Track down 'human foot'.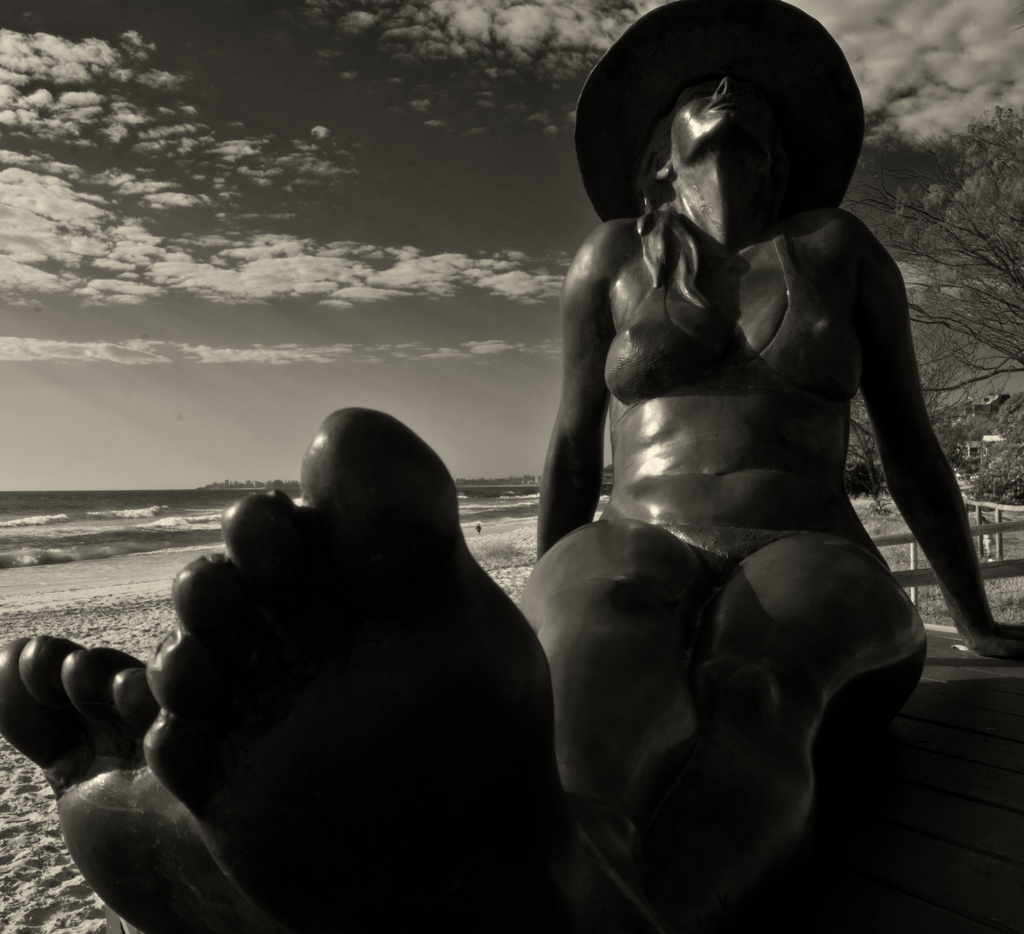
Tracked to 93, 399, 596, 933.
